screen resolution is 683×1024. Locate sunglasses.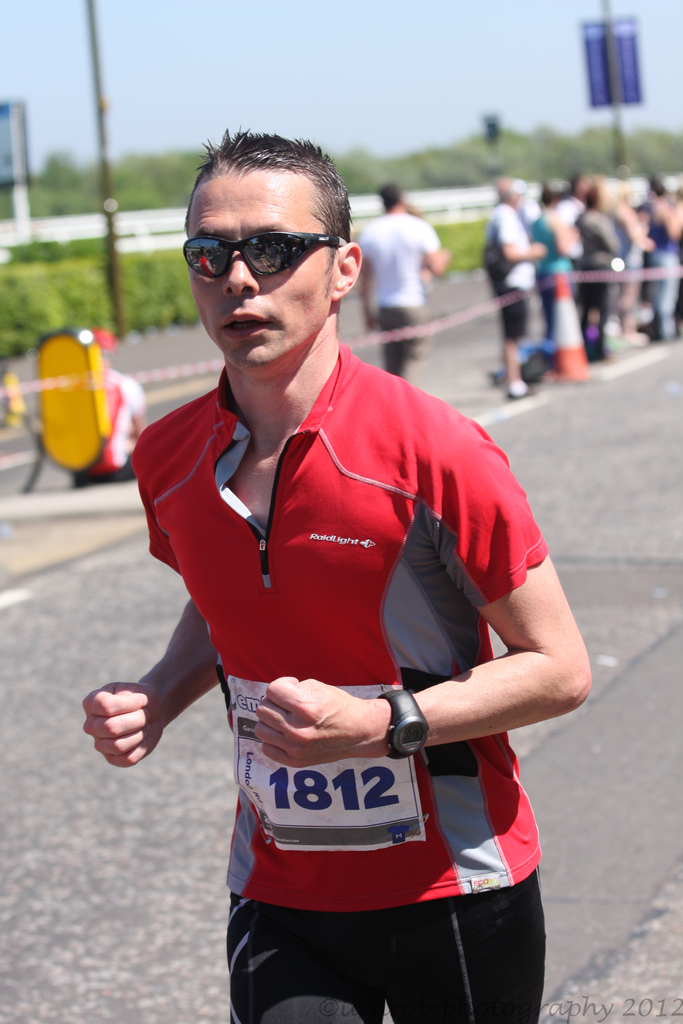
183 232 350 280.
